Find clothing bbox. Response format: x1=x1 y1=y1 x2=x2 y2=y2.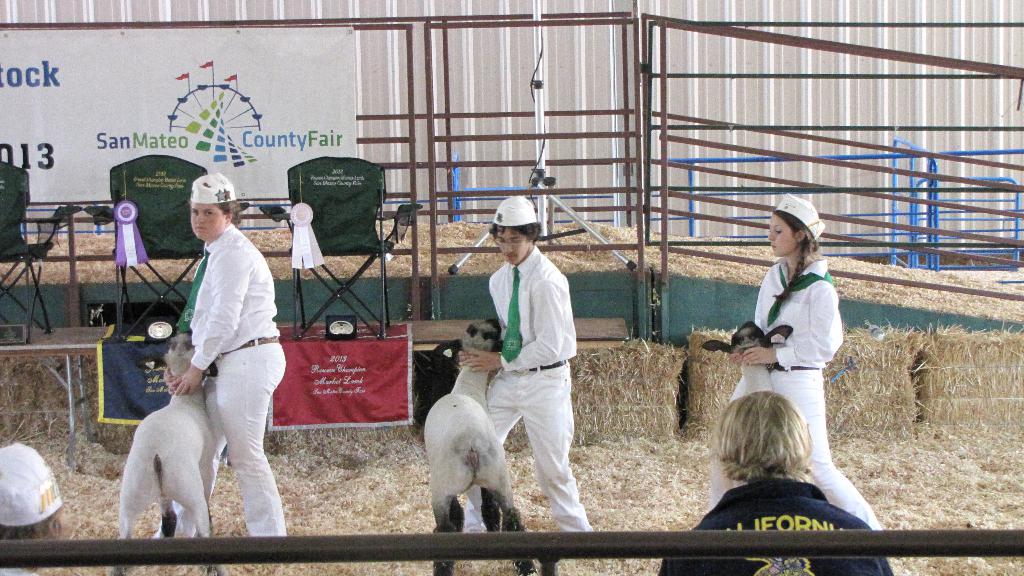
x1=463 y1=246 x2=593 y2=536.
